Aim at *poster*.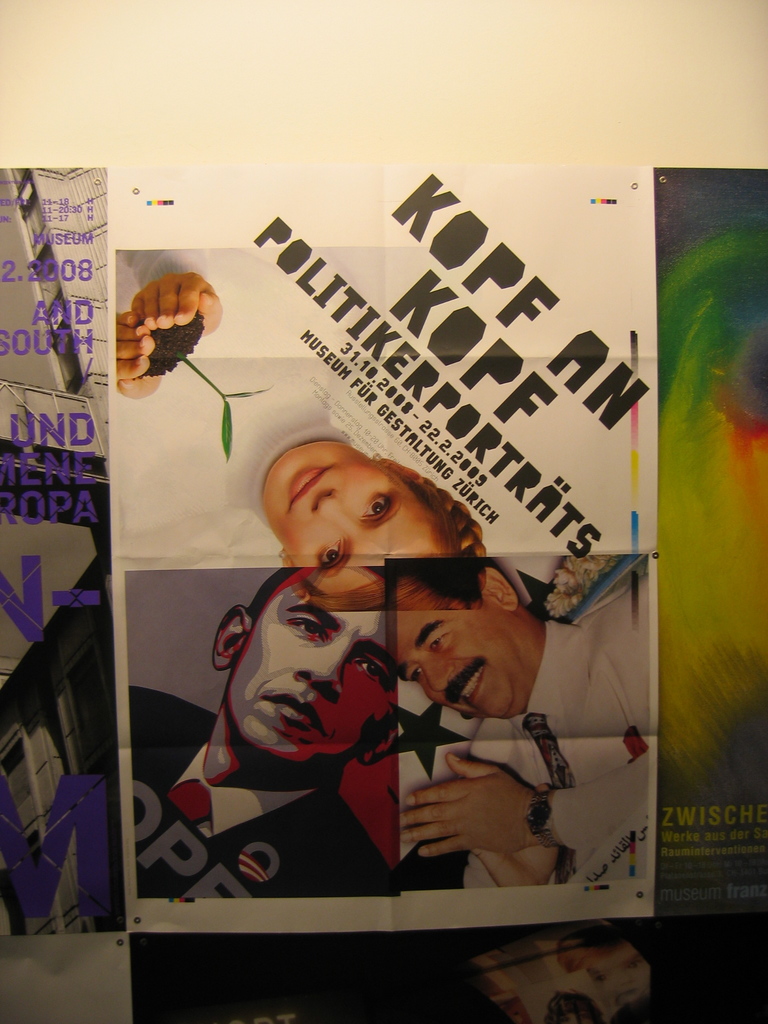
Aimed at bbox=[0, 162, 129, 937].
